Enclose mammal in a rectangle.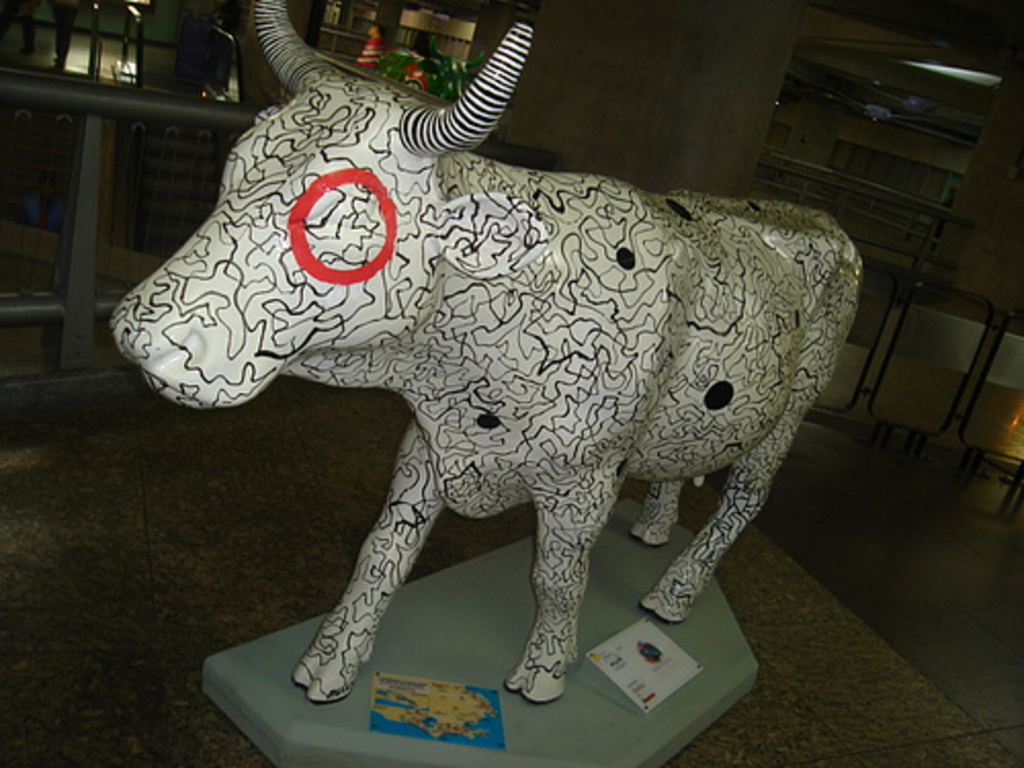
box(379, 33, 483, 98).
